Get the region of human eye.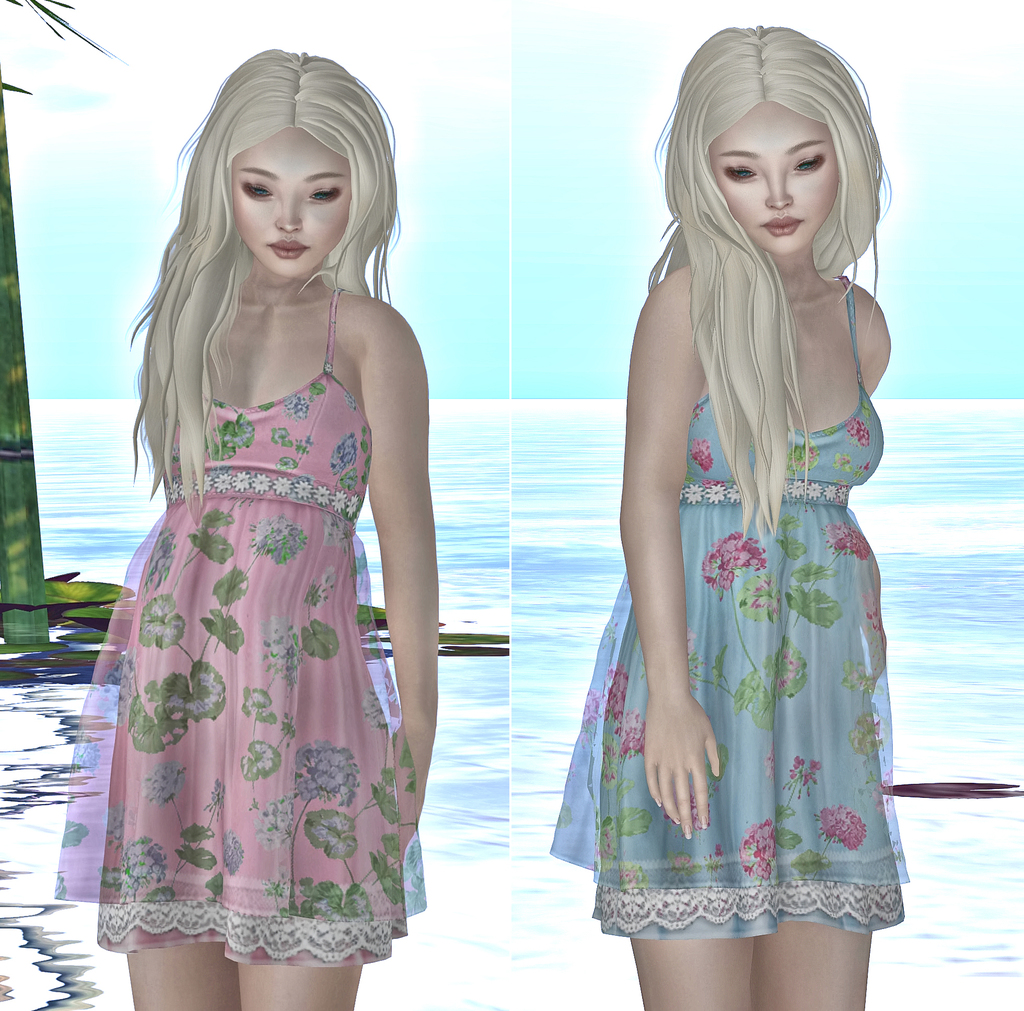
{"left": 236, "top": 173, "right": 276, "bottom": 203}.
